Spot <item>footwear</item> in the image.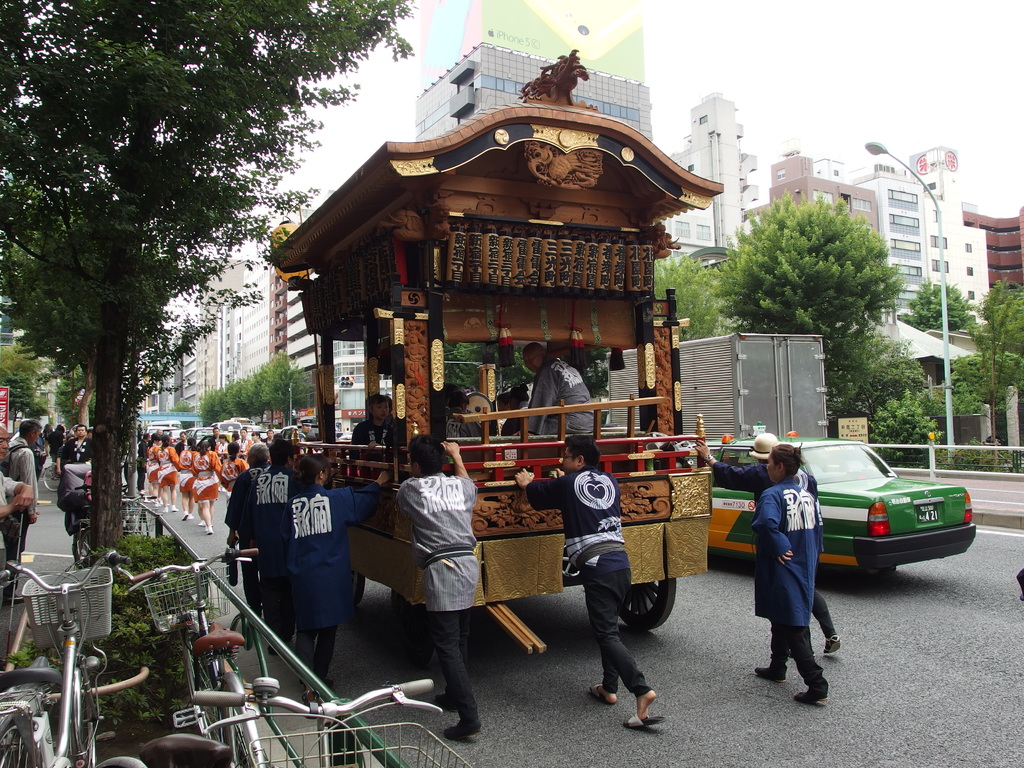
<item>footwear</item> found at 263:644:275:656.
